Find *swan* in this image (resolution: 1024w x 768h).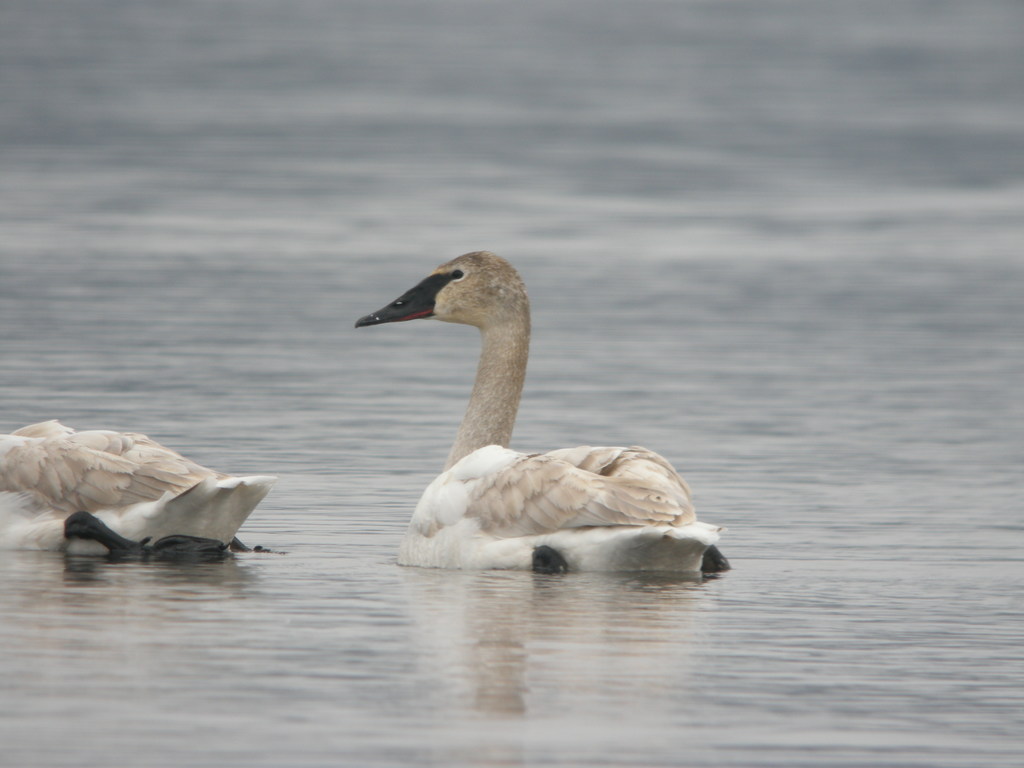
{"left": 0, "top": 420, "right": 288, "bottom": 559}.
